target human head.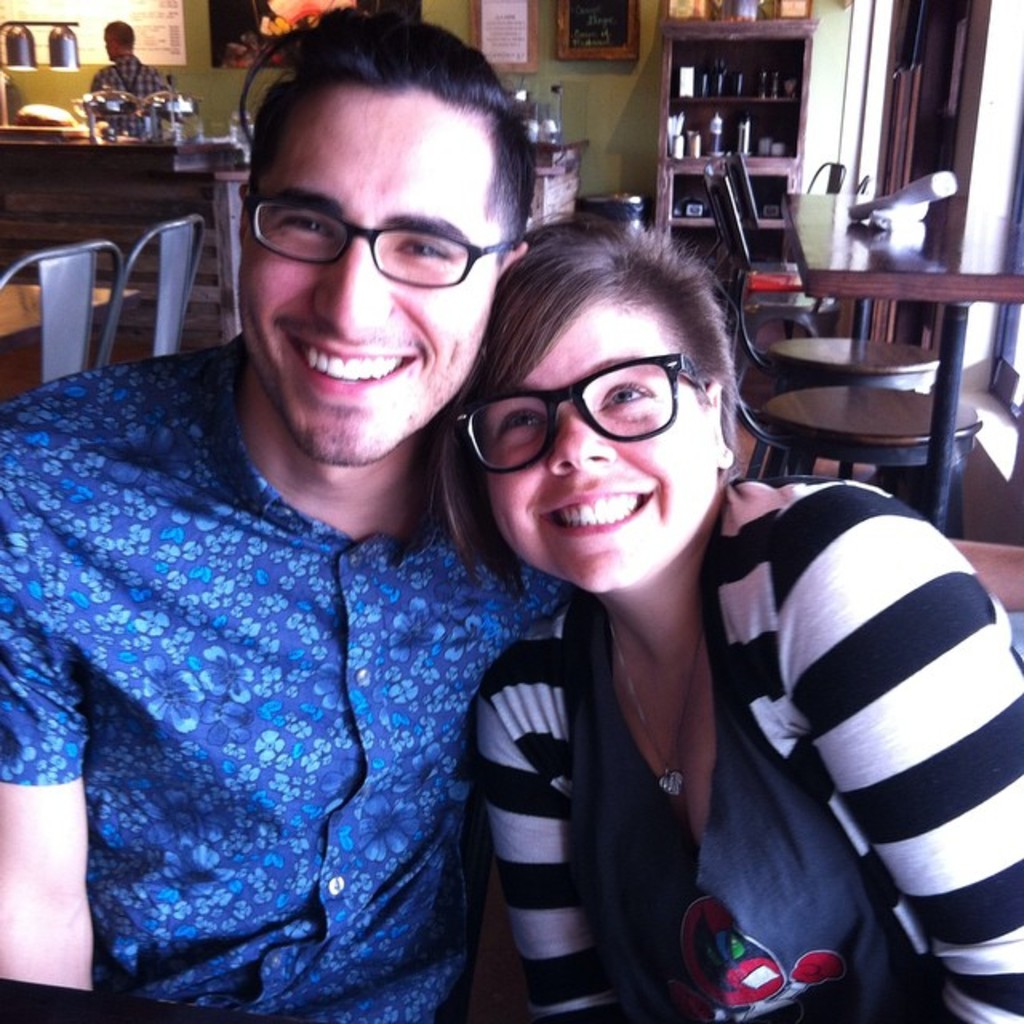
Target region: 453,218,734,589.
